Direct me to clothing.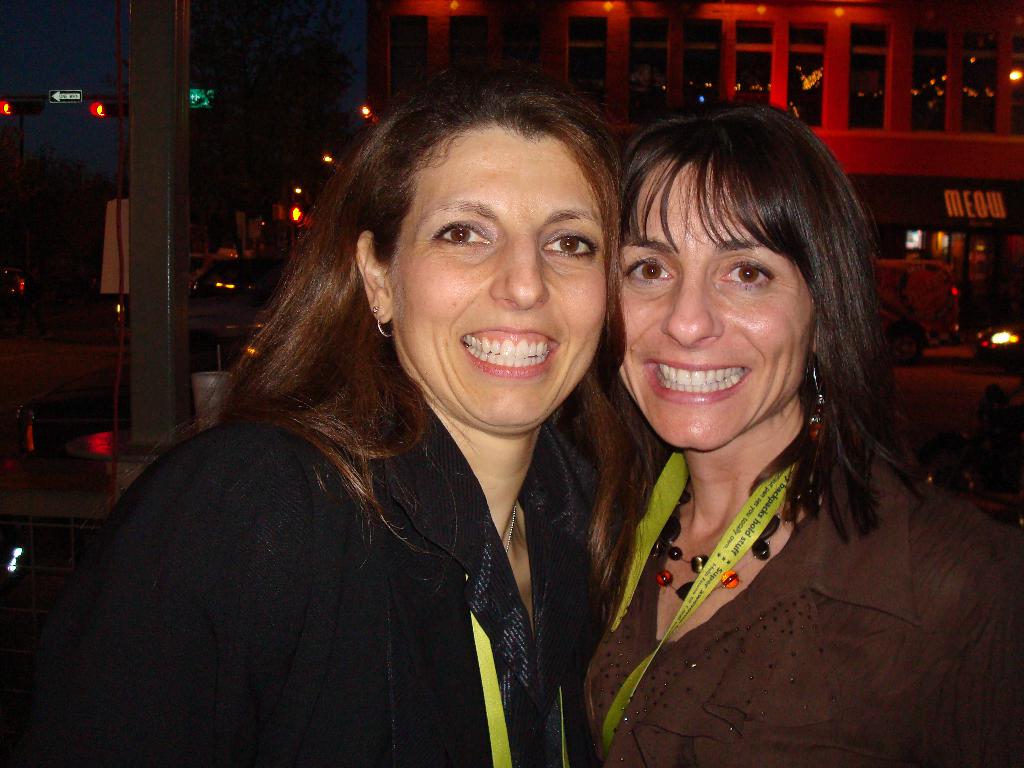
Direction: <box>567,443,1023,767</box>.
